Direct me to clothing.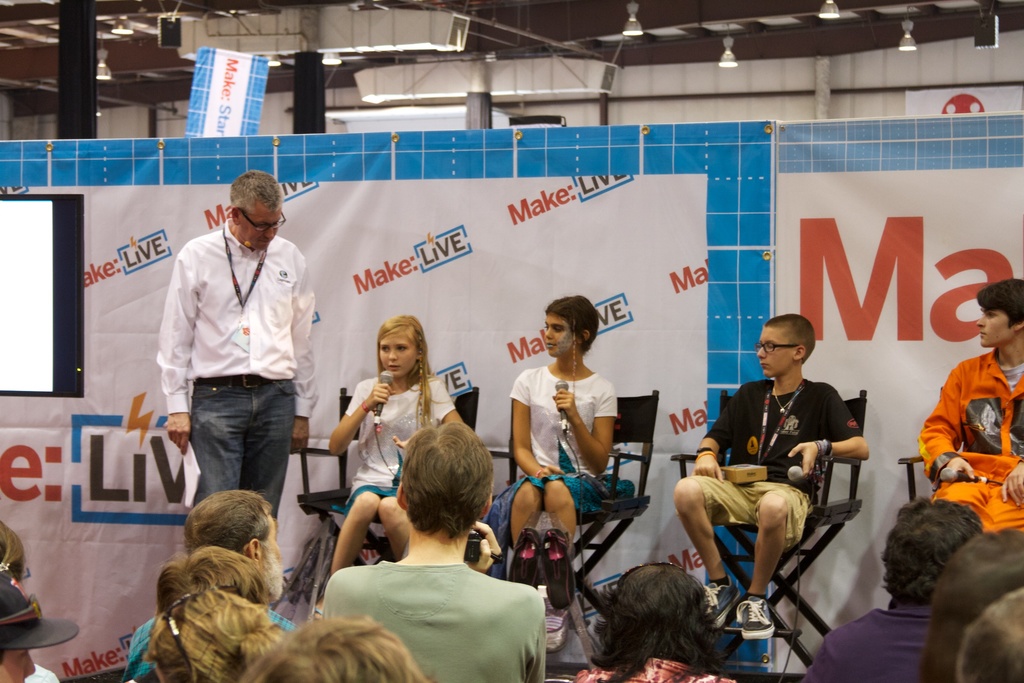
Direction: (152, 183, 323, 536).
